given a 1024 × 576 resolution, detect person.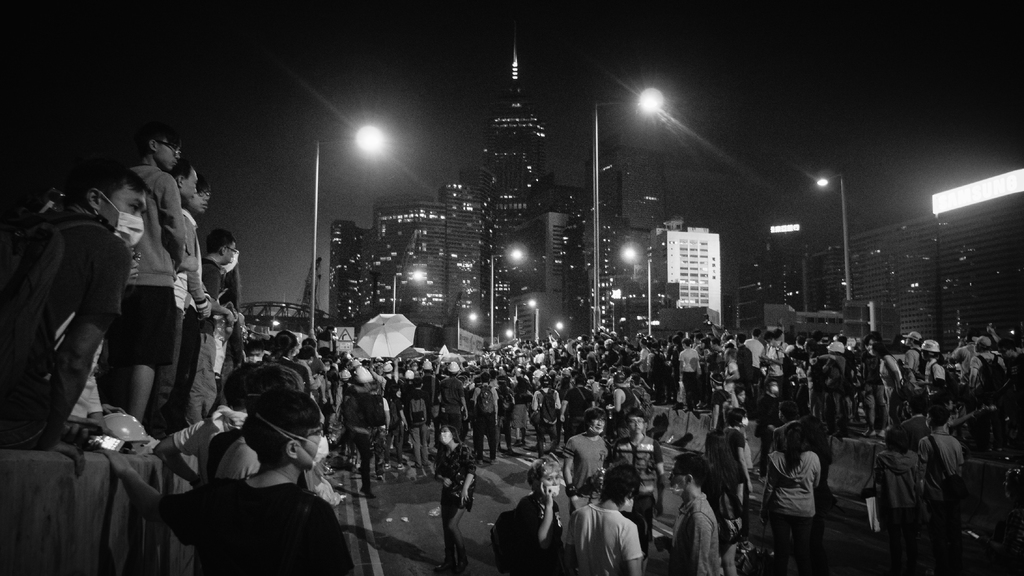
<bbox>564, 403, 611, 515</bbox>.
